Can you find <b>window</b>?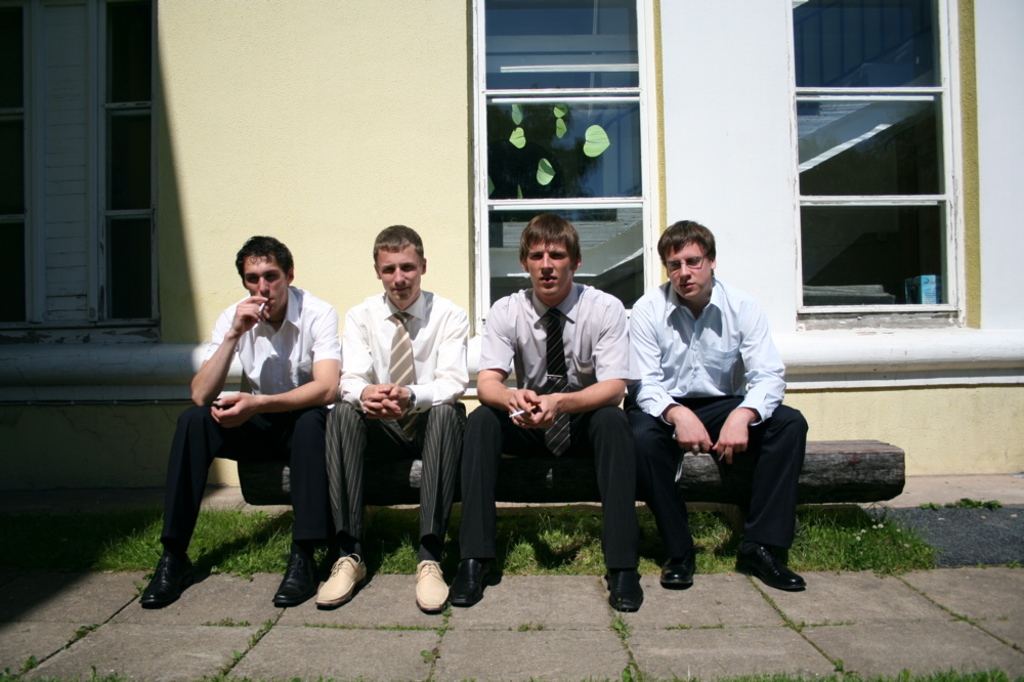
Yes, bounding box: Rect(0, 0, 165, 342).
